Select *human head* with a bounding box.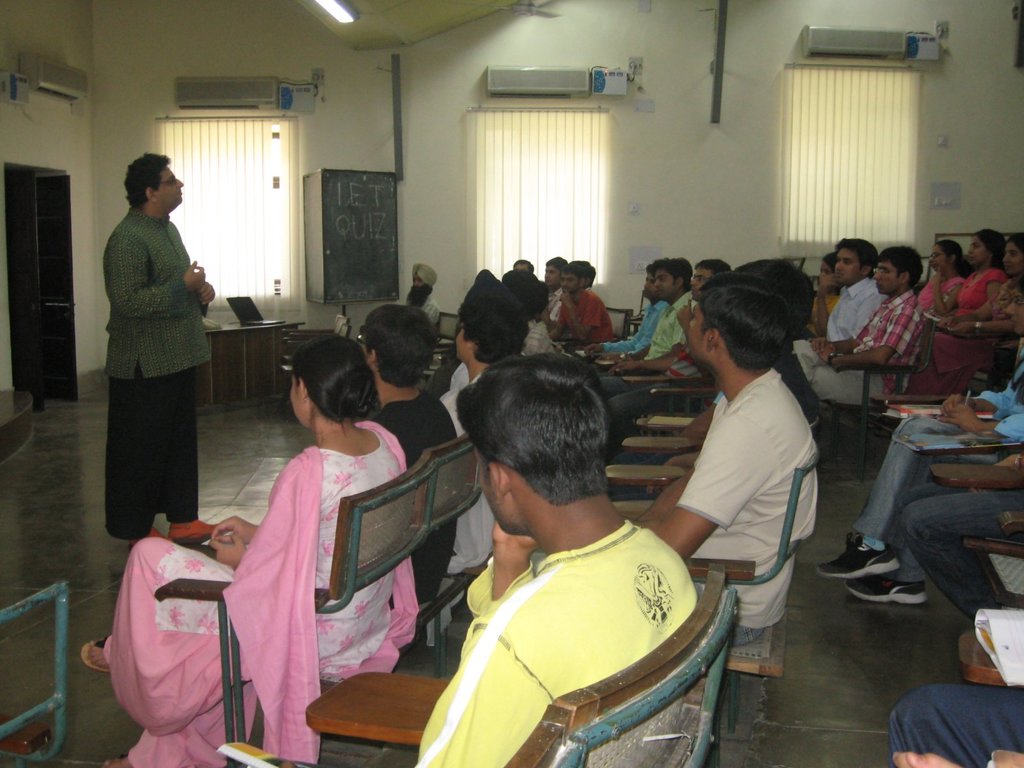
bbox=[125, 152, 183, 212].
